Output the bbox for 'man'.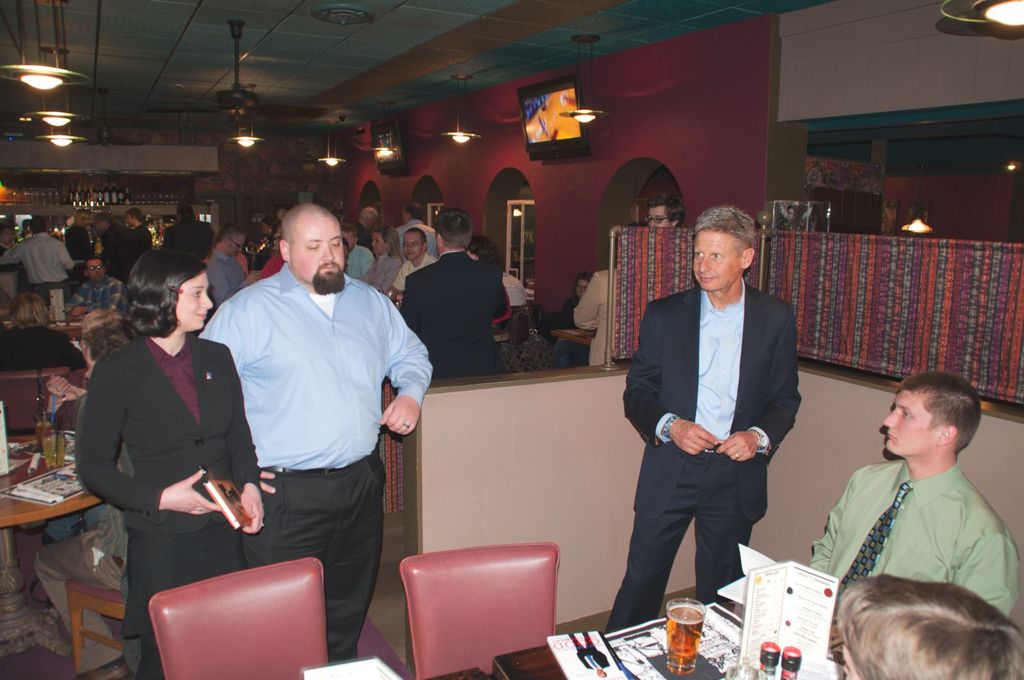
93, 209, 117, 251.
